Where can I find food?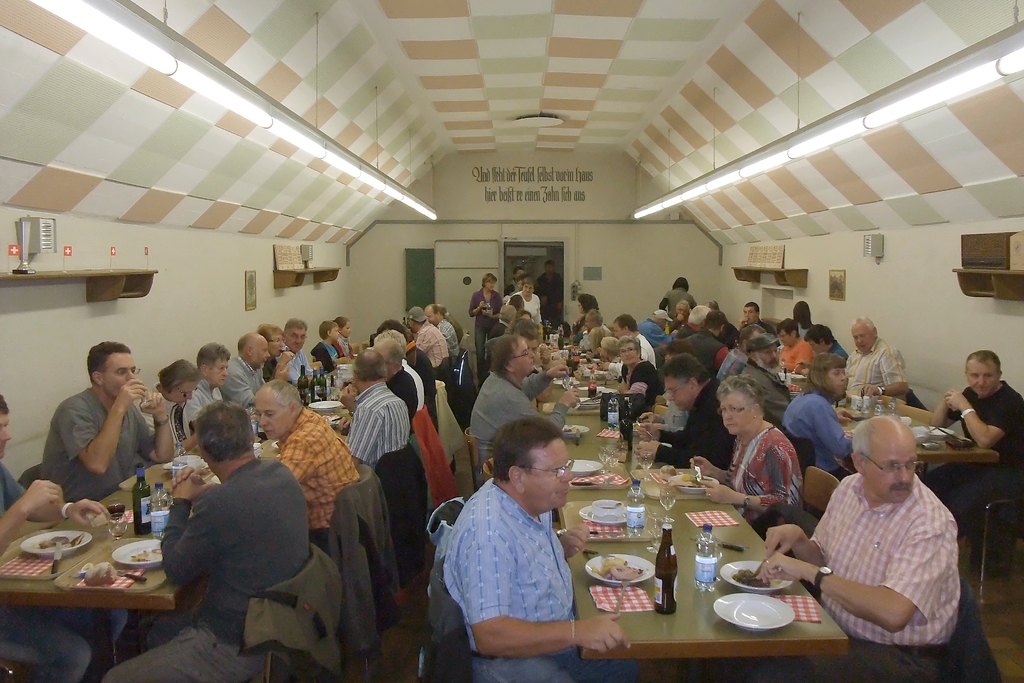
You can find it at box=[735, 568, 769, 583].
